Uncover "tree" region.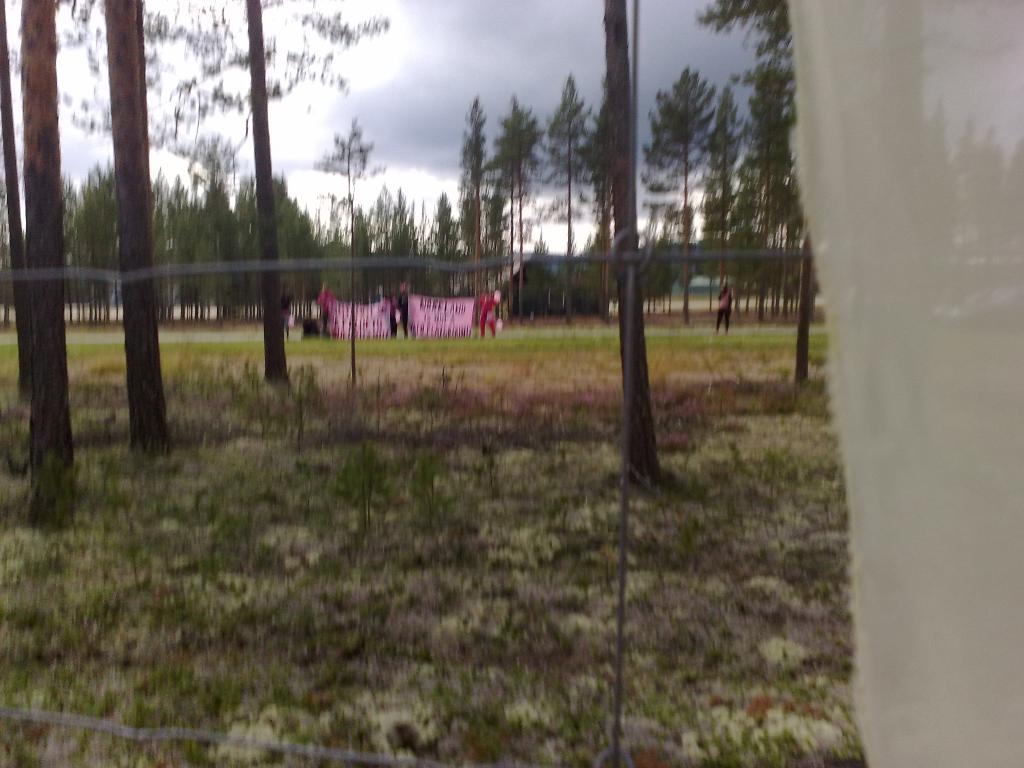
Uncovered: 460 94 485 303.
